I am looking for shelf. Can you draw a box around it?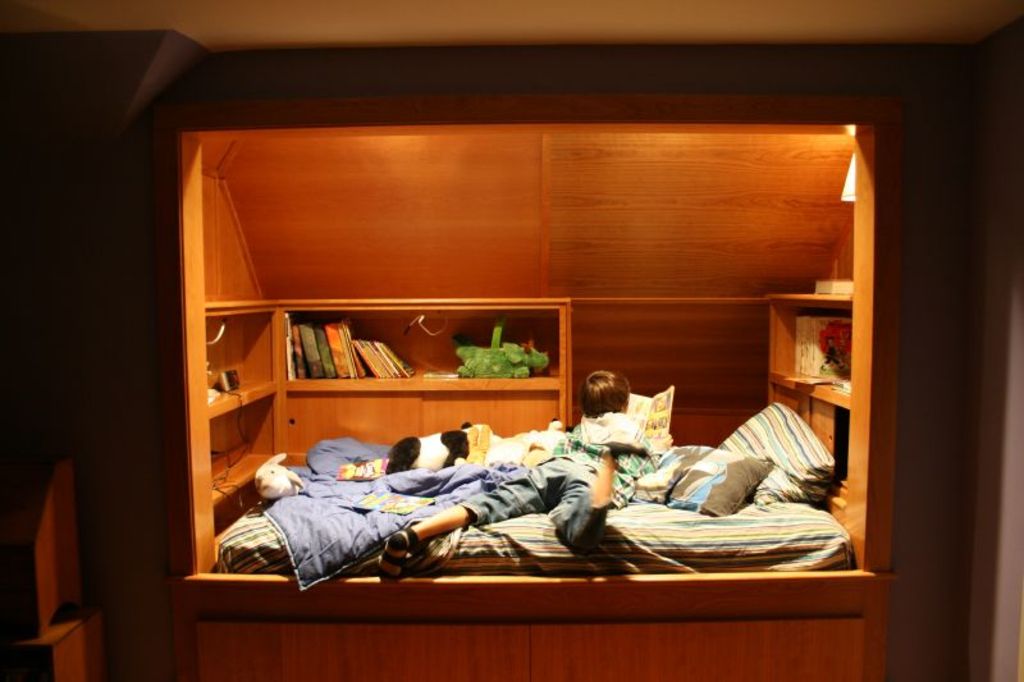
Sure, the bounding box is bbox=[148, 87, 891, 604].
